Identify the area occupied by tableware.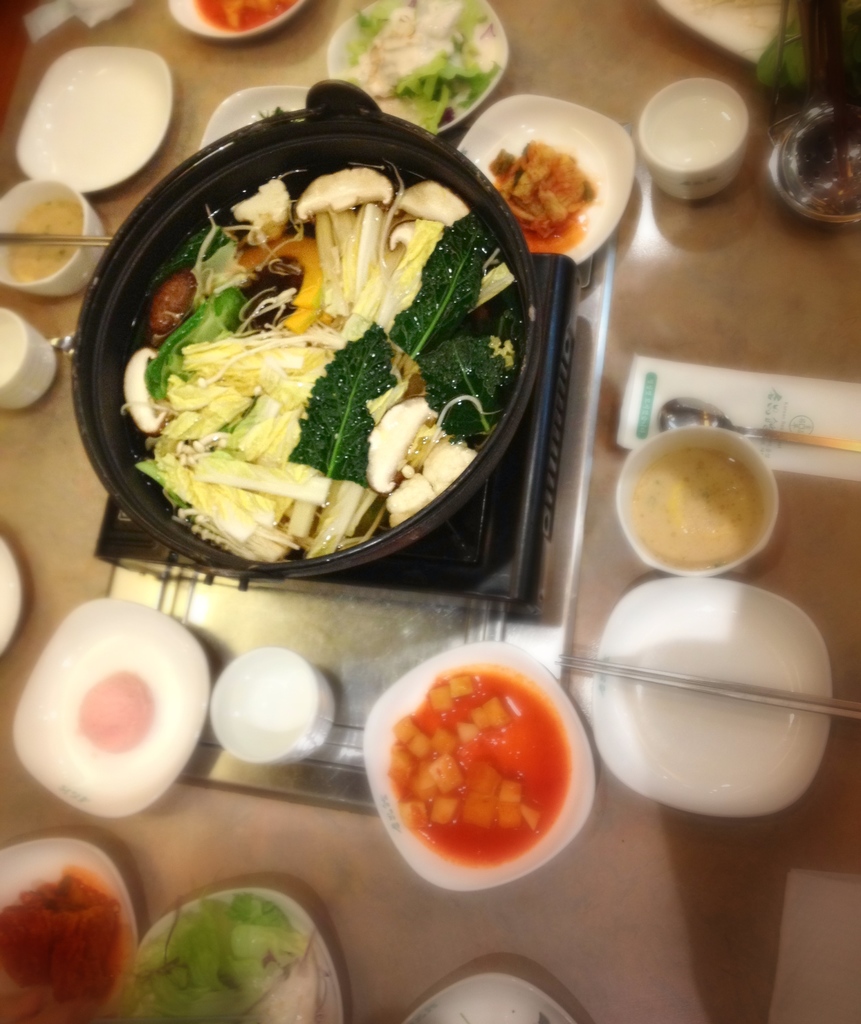
Area: [left=7, top=43, right=175, bottom=190].
